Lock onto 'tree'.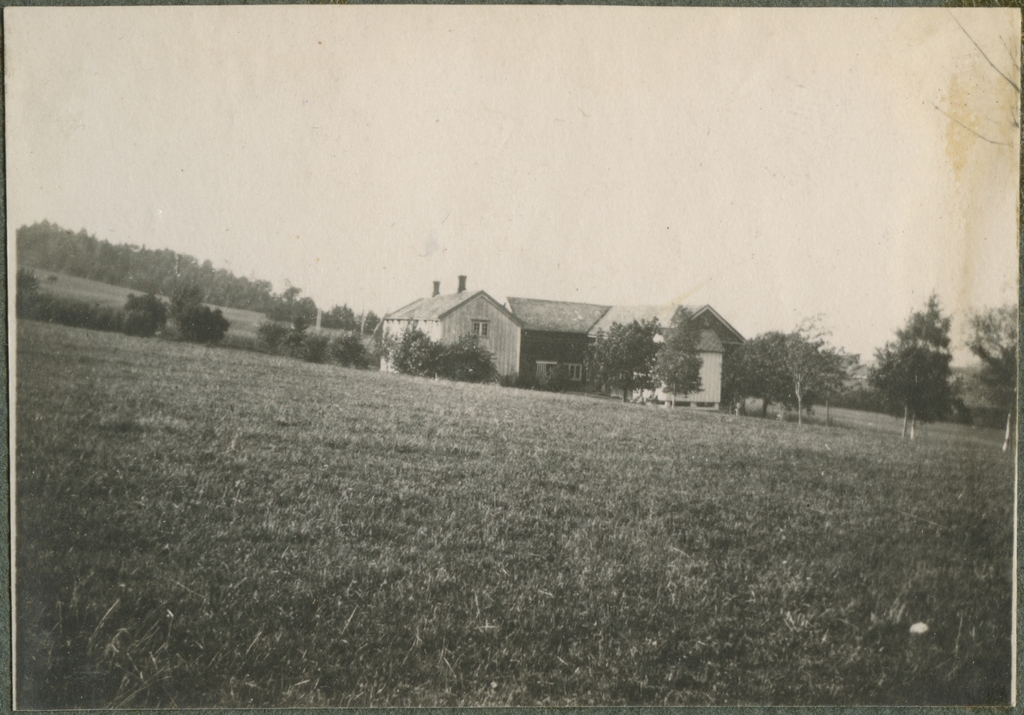
Locked: x1=859, y1=285, x2=970, y2=446.
